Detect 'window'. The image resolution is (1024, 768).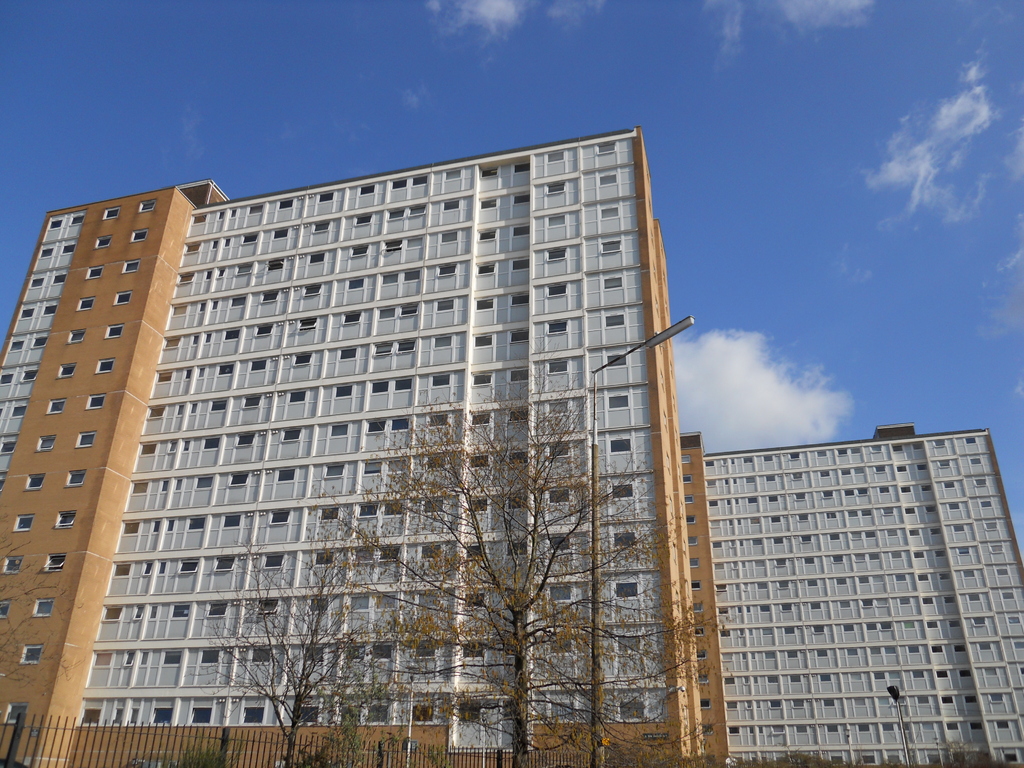
l=549, t=216, r=565, b=227.
